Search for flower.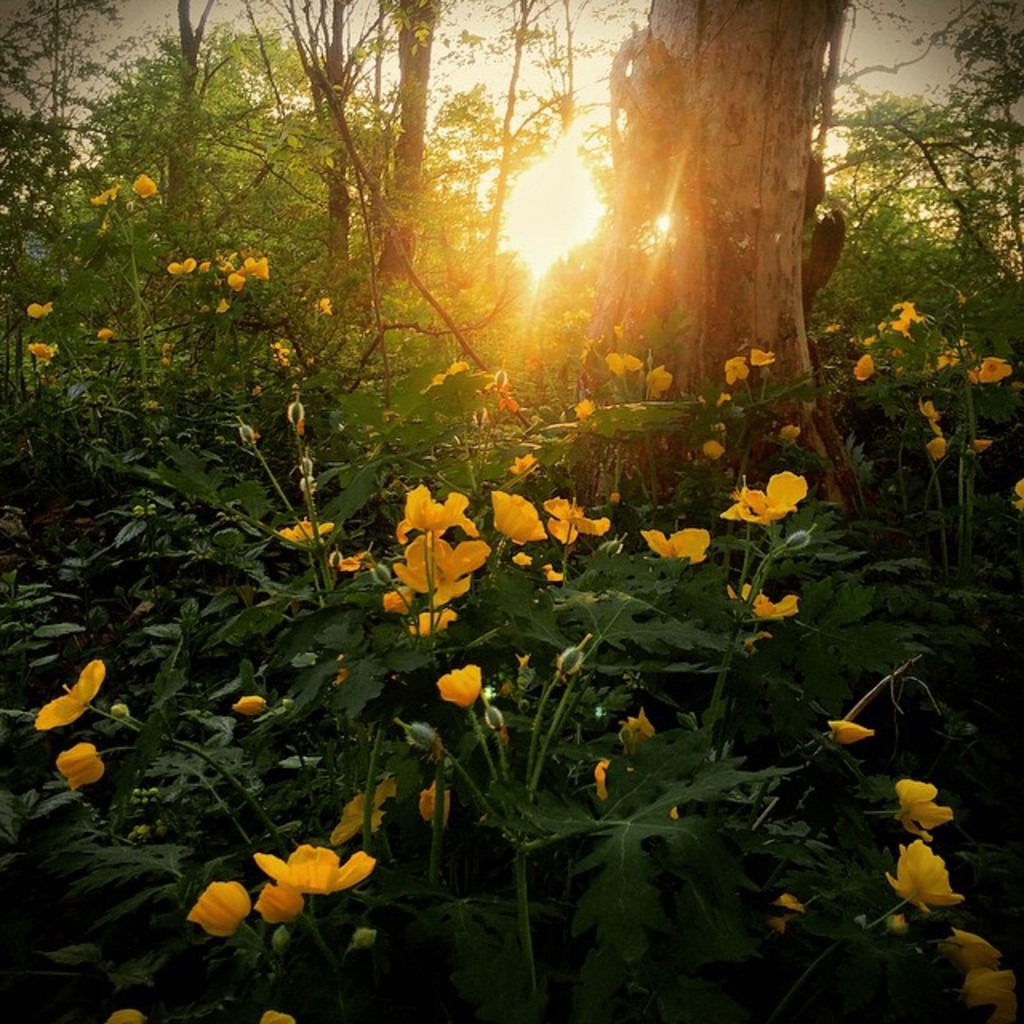
Found at detection(938, 925, 1000, 962).
